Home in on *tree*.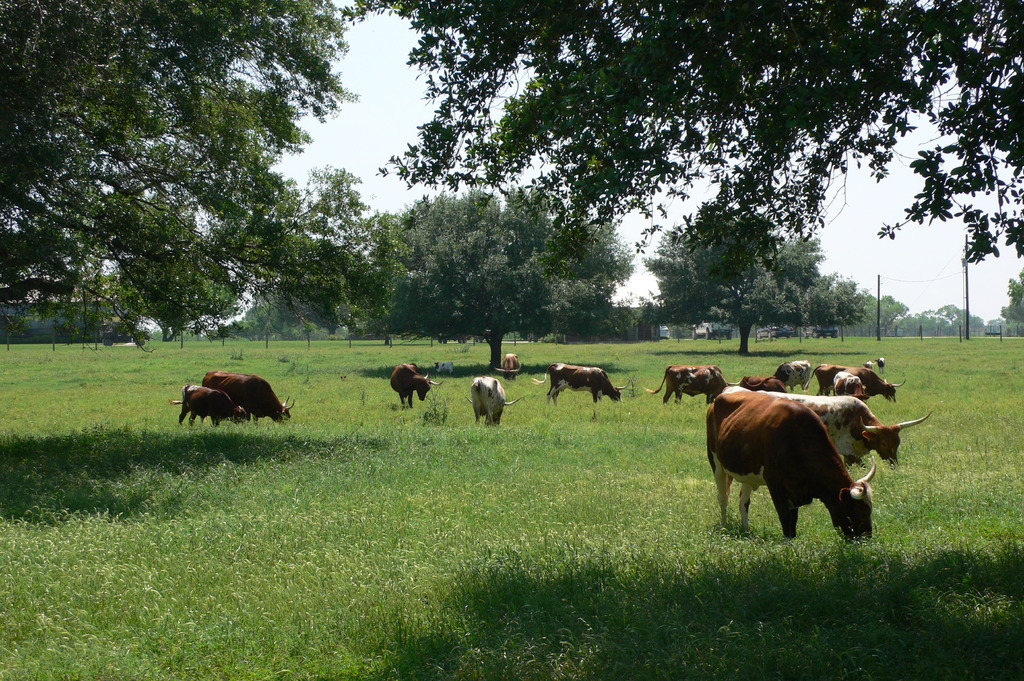
Homed in at (x1=223, y1=297, x2=329, y2=340).
